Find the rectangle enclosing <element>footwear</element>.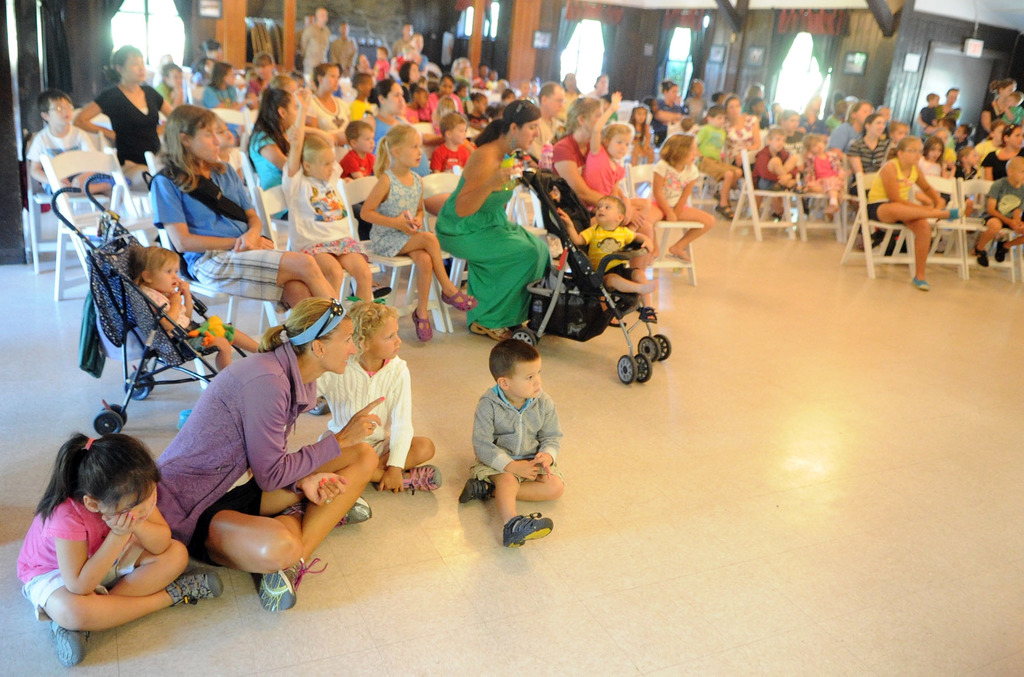
bbox=[998, 241, 1010, 265].
